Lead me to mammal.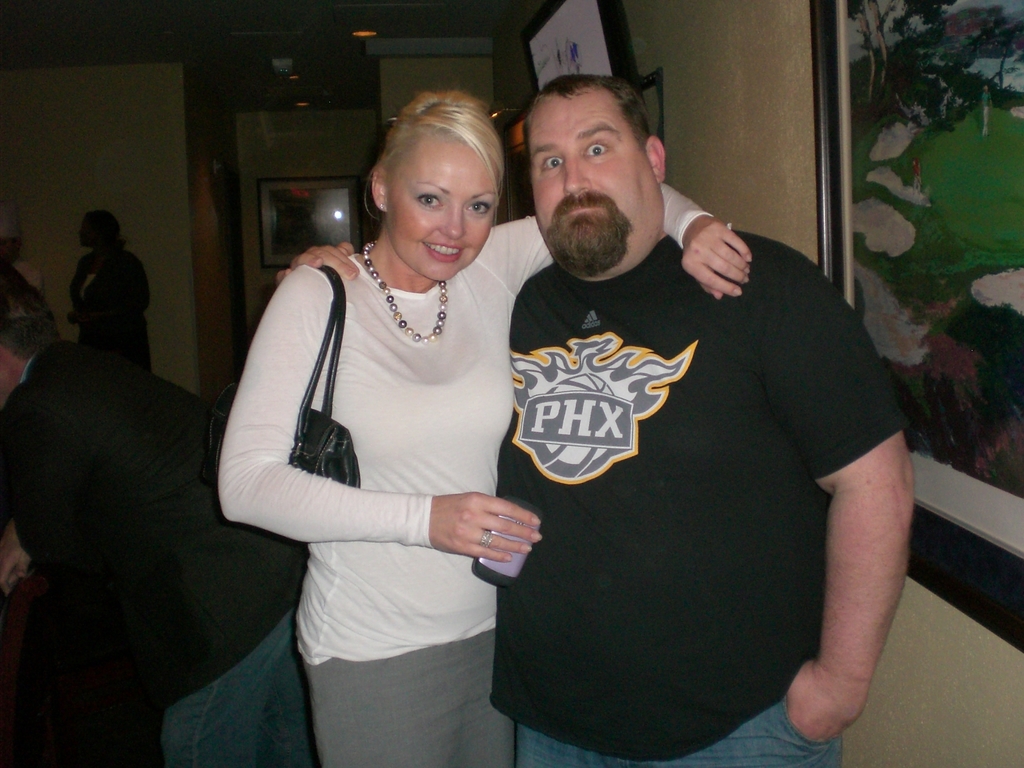
Lead to <region>279, 74, 911, 763</region>.
